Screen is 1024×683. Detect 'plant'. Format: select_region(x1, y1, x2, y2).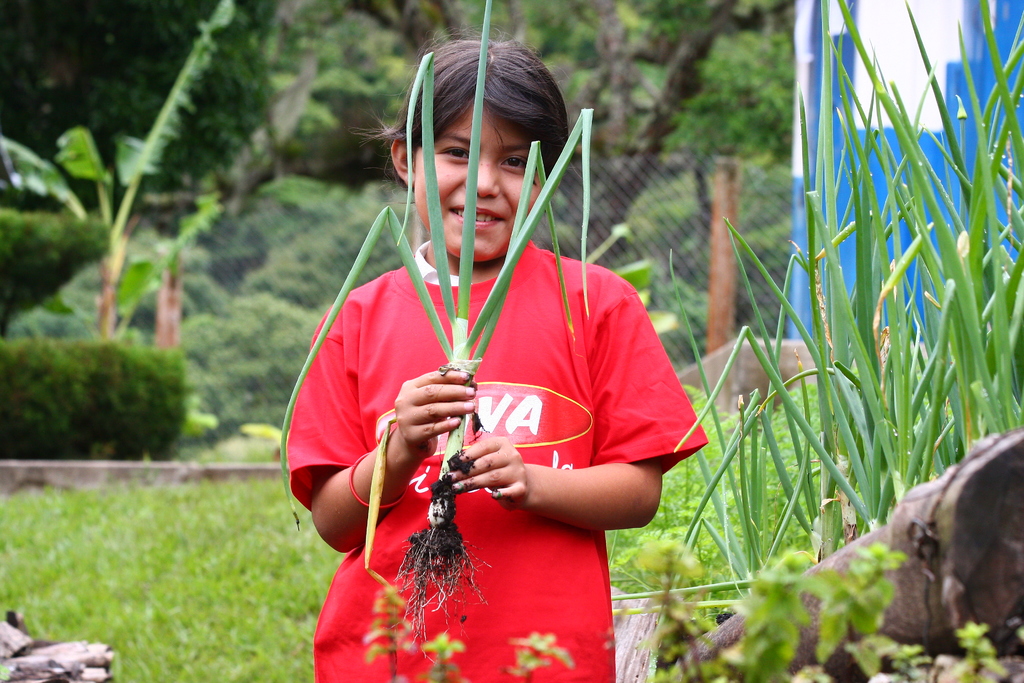
select_region(417, 627, 471, 680).
